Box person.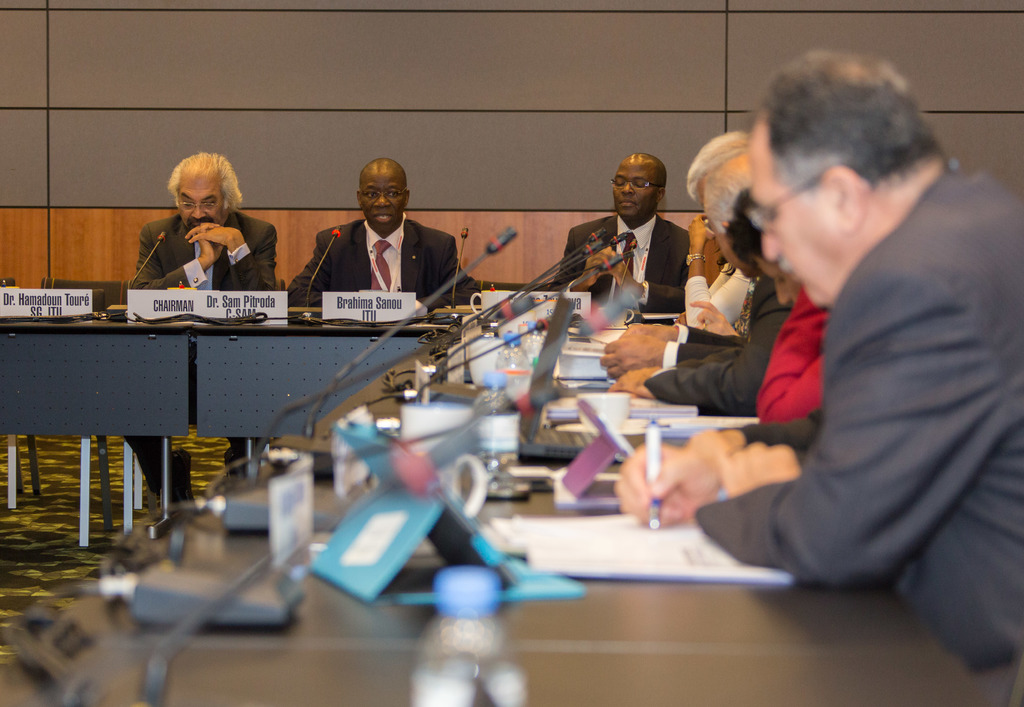
<bbox>594, 191, 783, 427</bbox>.
